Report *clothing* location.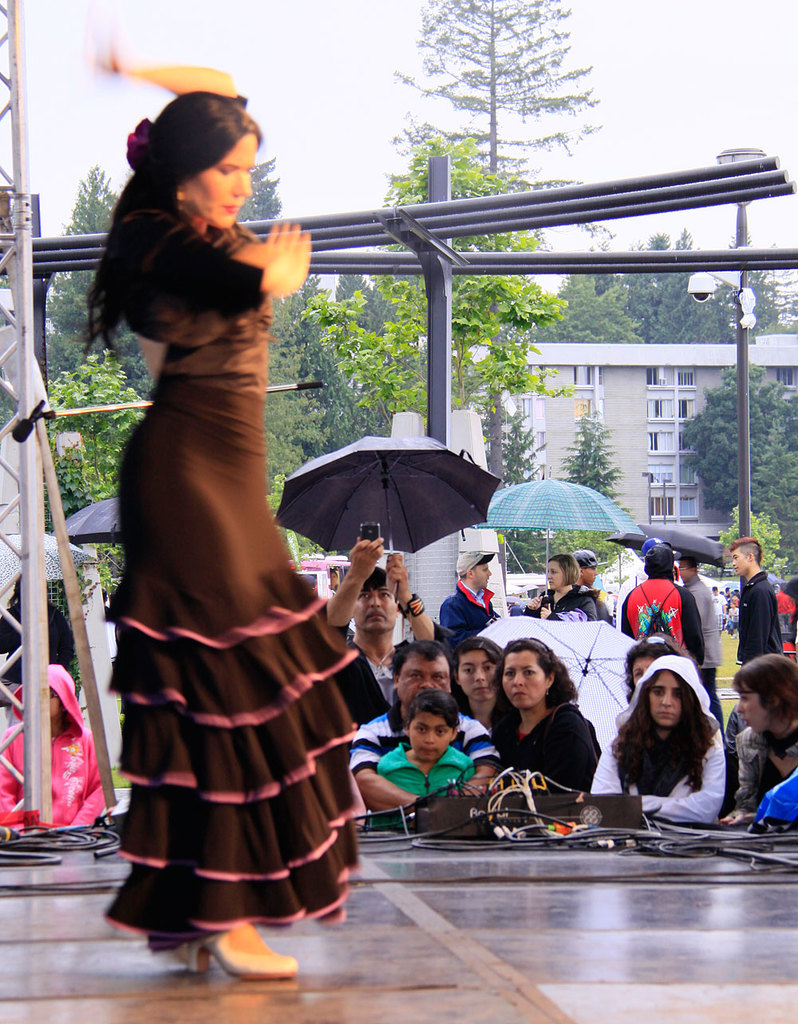
Report: {"left": 105, "top": 163, "right": 367, "bottom": 915}.
